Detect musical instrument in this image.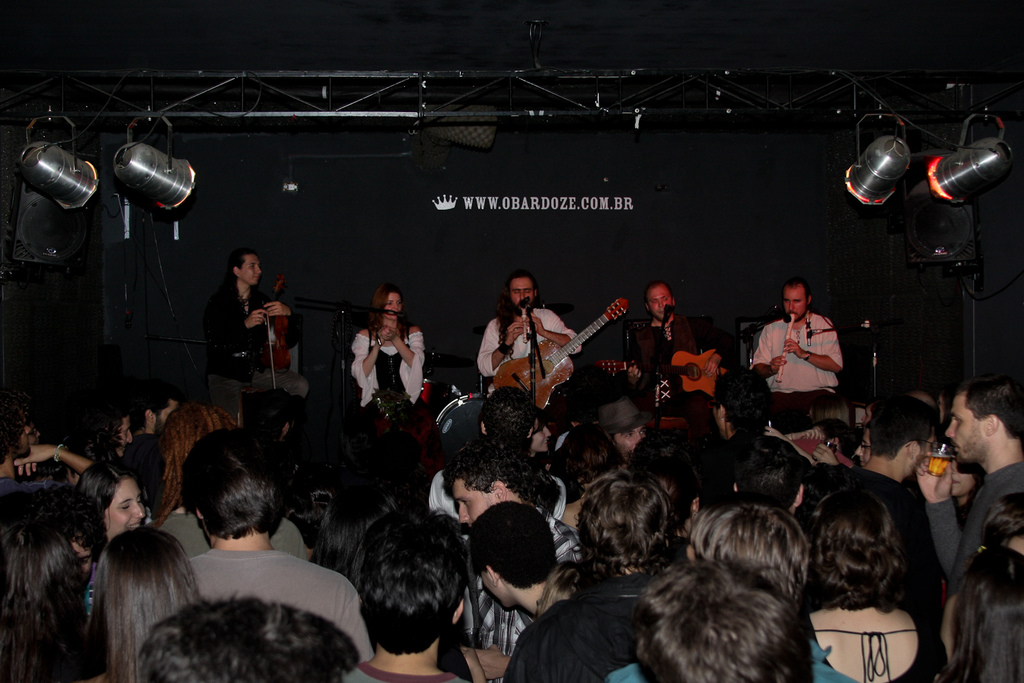
Detection: region(232, 271, 323, 446).
